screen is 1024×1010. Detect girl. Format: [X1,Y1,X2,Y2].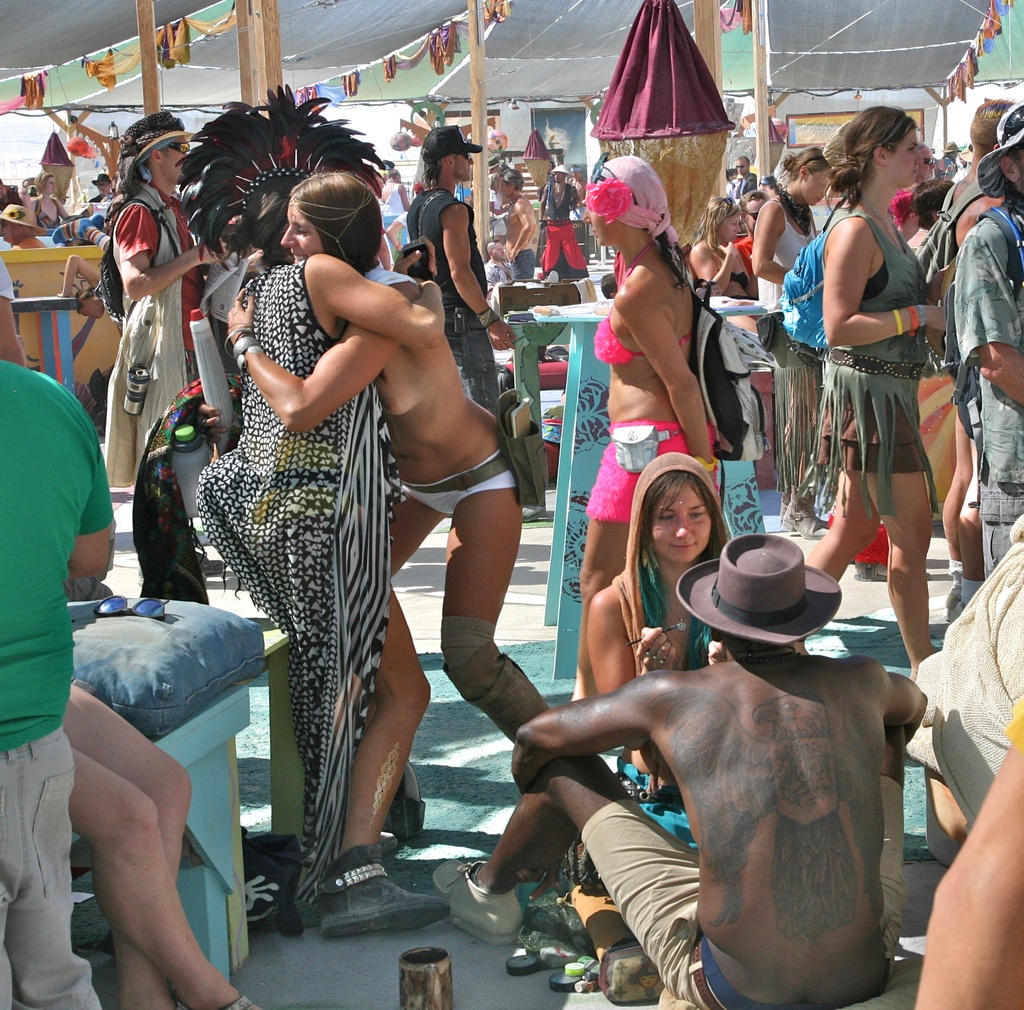
[746,143,833,301].
